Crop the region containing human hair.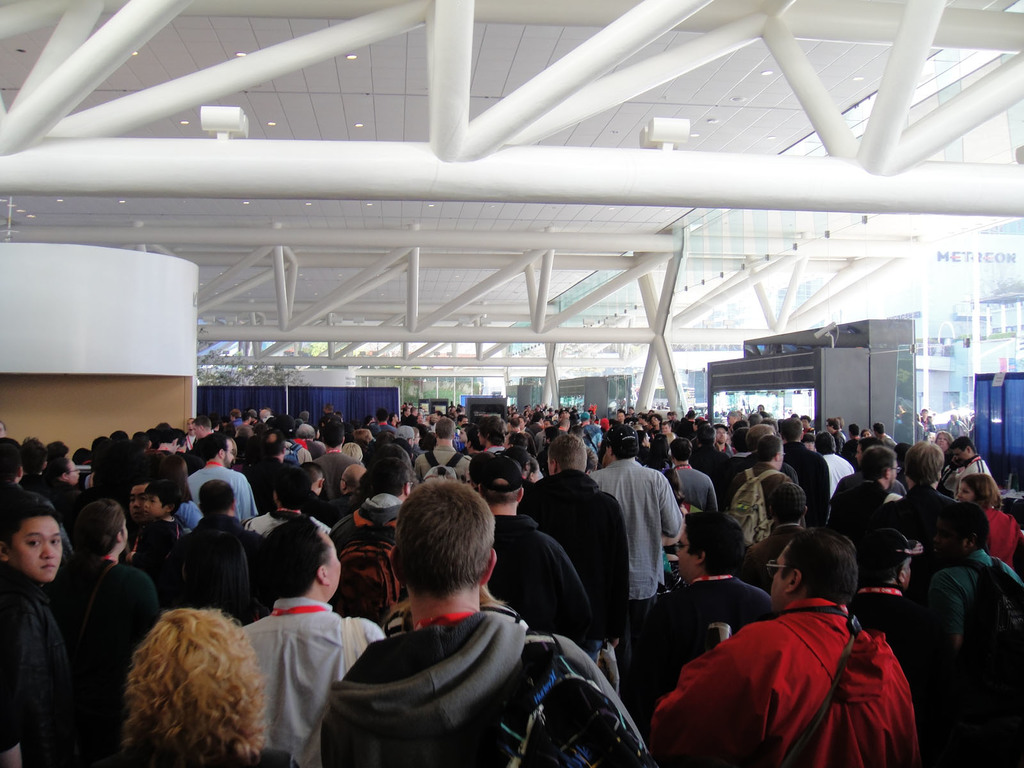
Crop region: [131, 431, 148, 445].
